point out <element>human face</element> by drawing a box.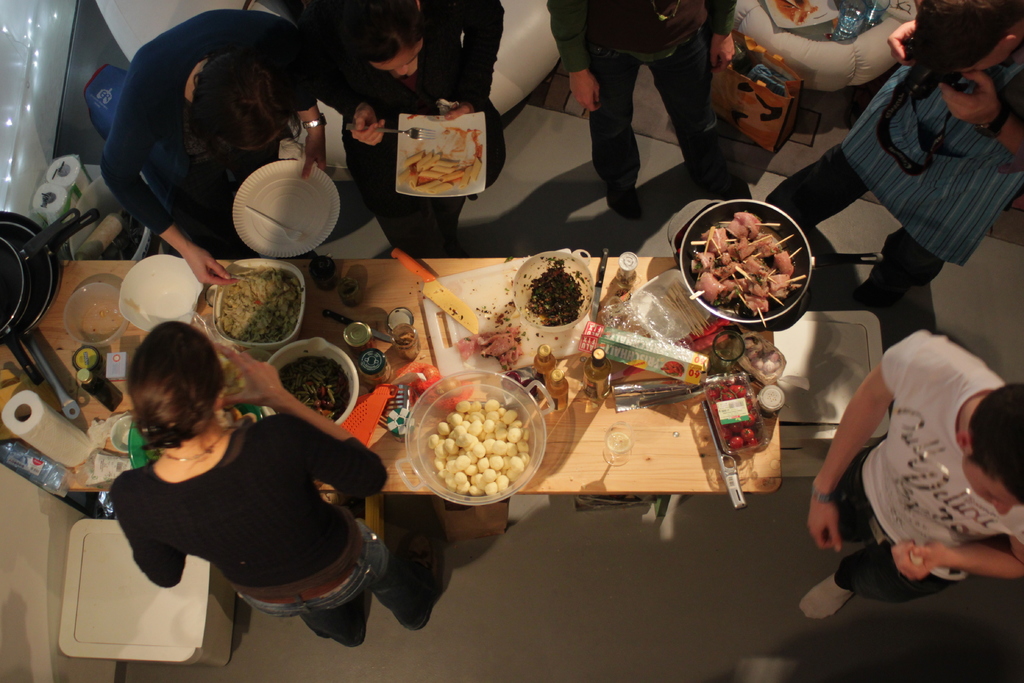
(left=953, top=454, right=1011, bottom=514).
